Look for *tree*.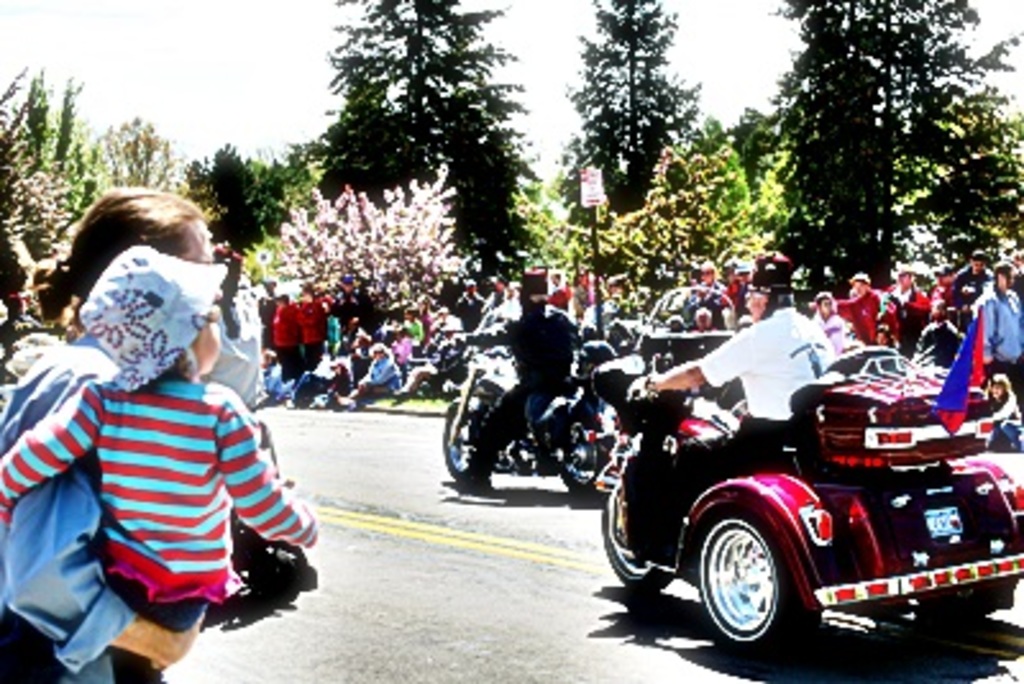
Found: x1=0, y1=59, x2=110, y2=213.
